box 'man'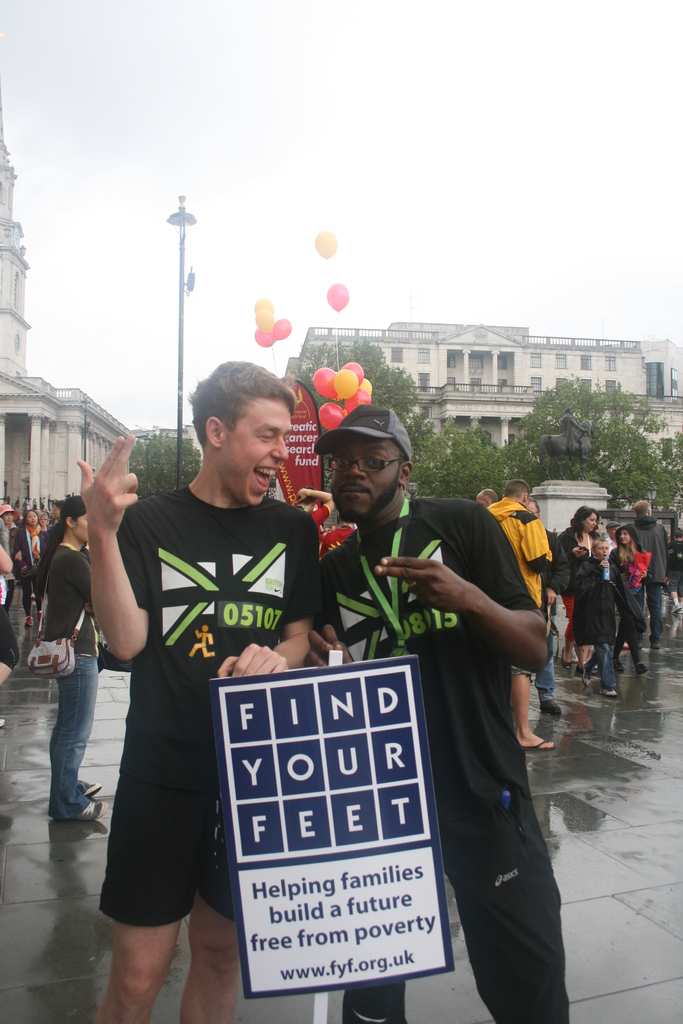
476,485,498,507
